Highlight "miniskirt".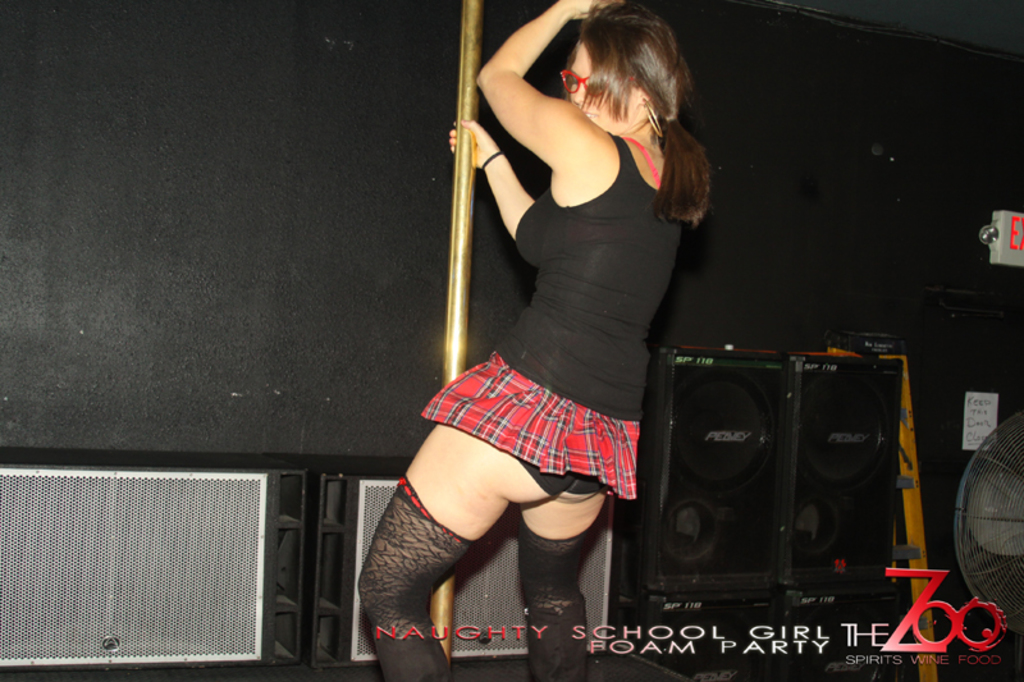
Highlighted region: [421,351,639,502].
